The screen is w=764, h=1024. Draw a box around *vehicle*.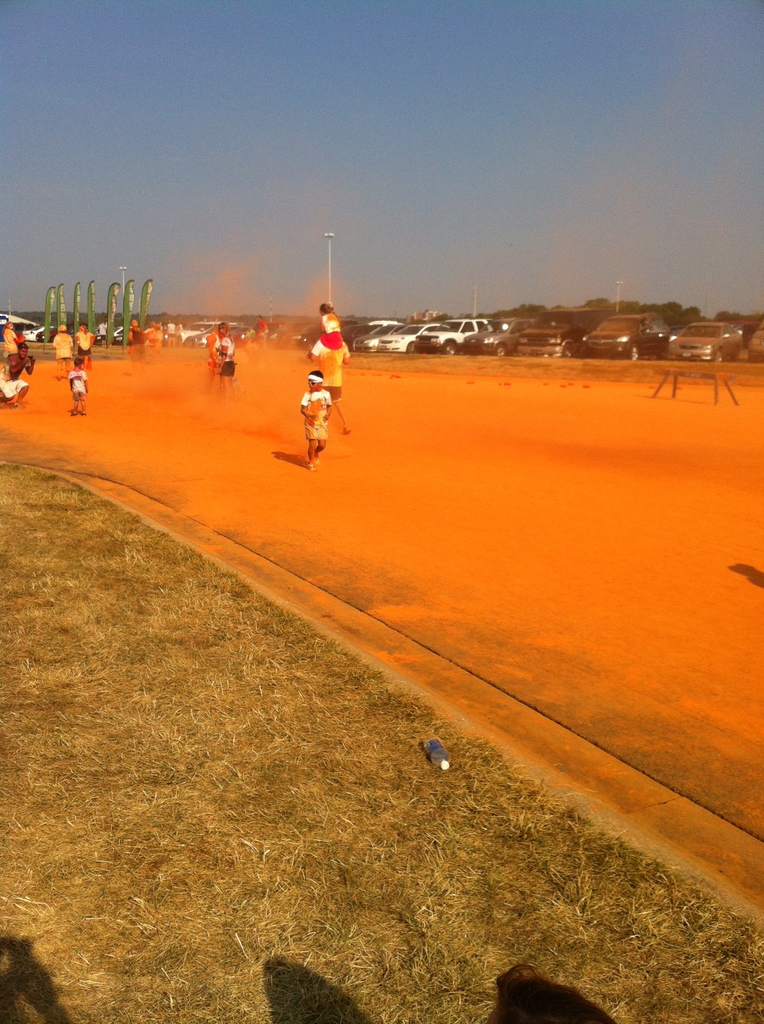
(461, 323, 513, 348).
